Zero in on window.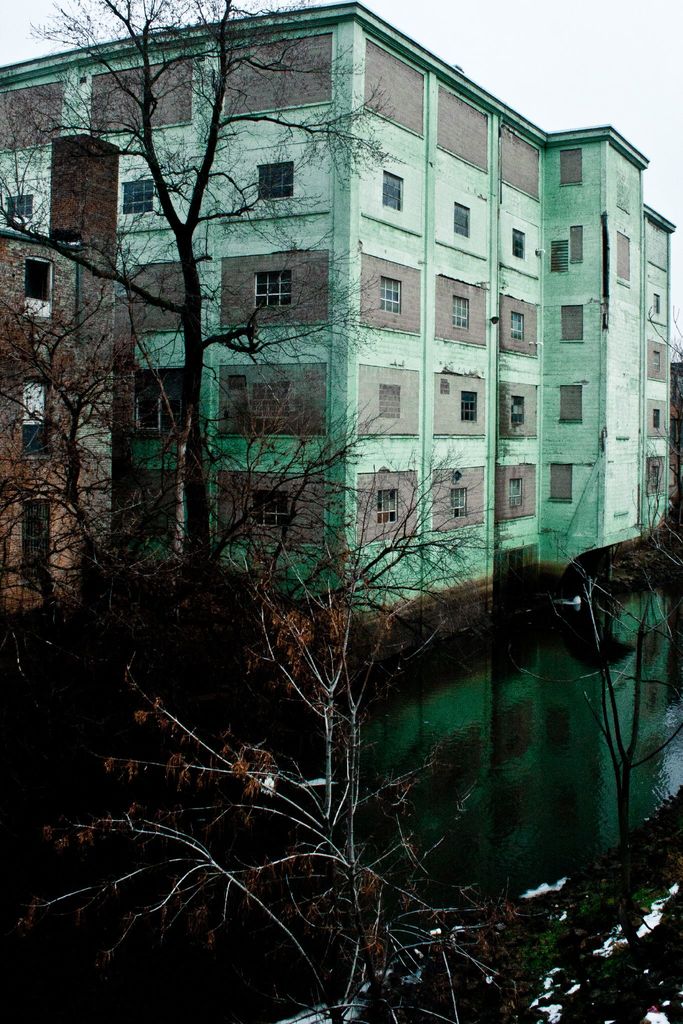
Zeroed in: select_region(453, 202, 470, 242).
